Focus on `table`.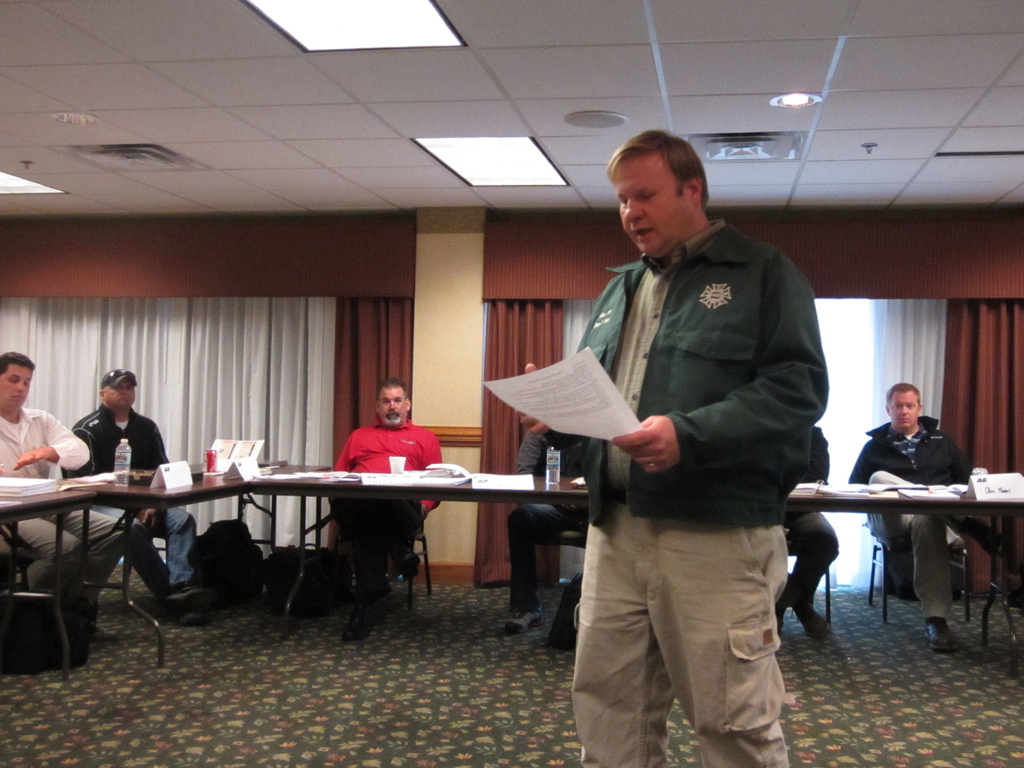
Focused at crop(244, 470, 593, 643).
